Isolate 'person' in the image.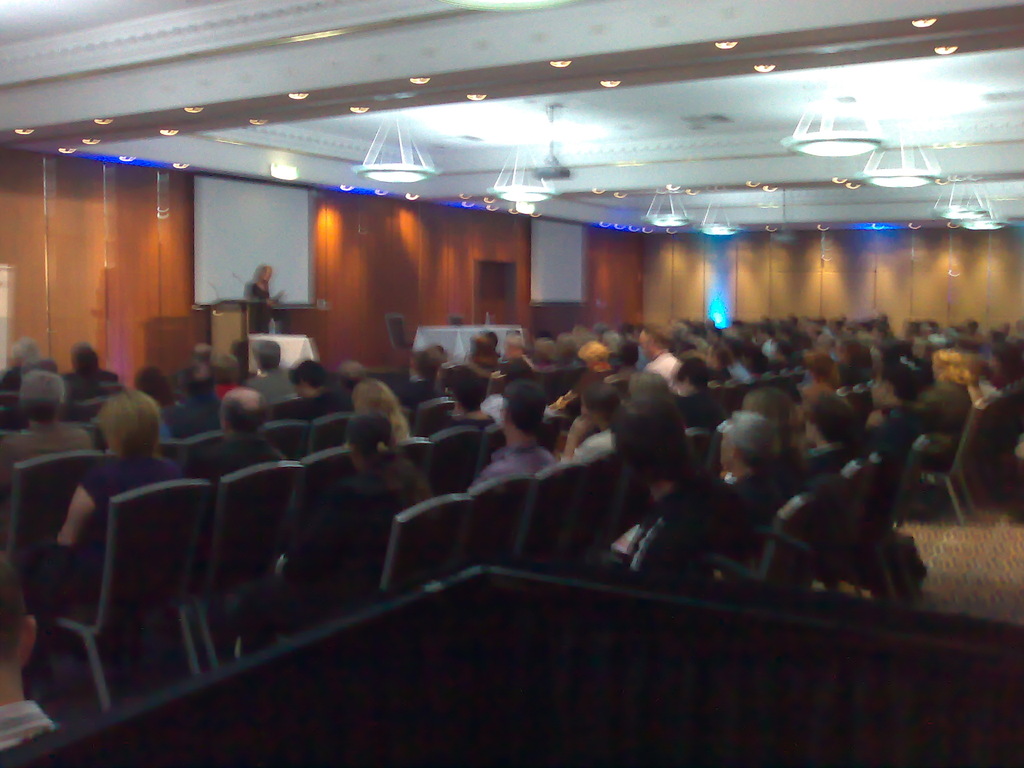
Isolated region: [741, 388, 811, 488].
